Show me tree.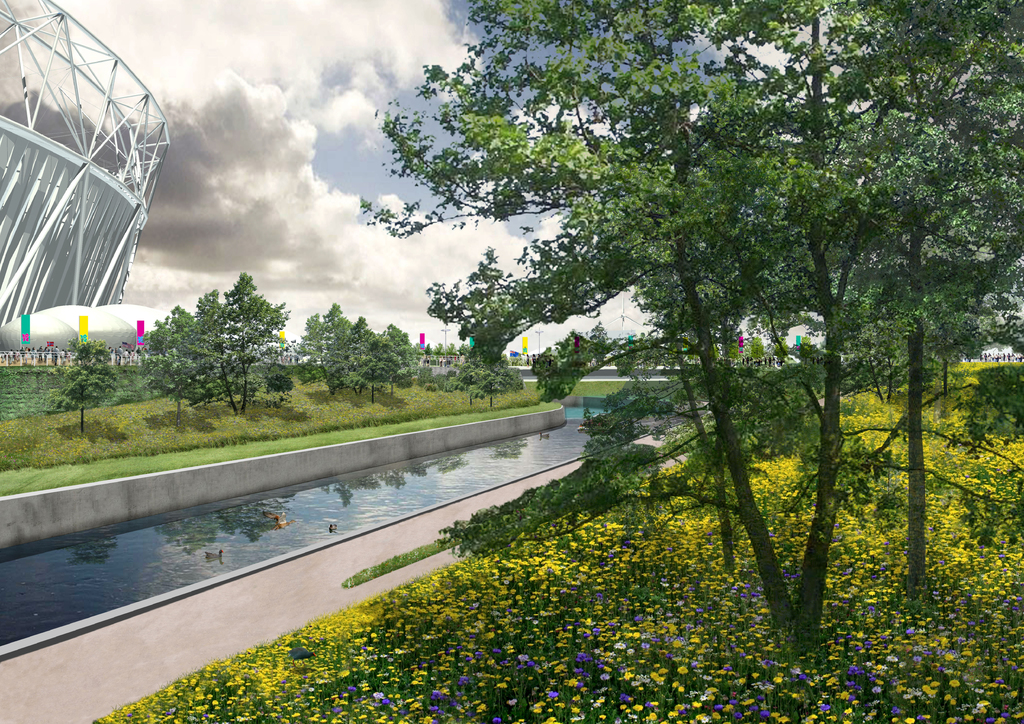
tree is here: bbox(136, 293, 185, 390).
